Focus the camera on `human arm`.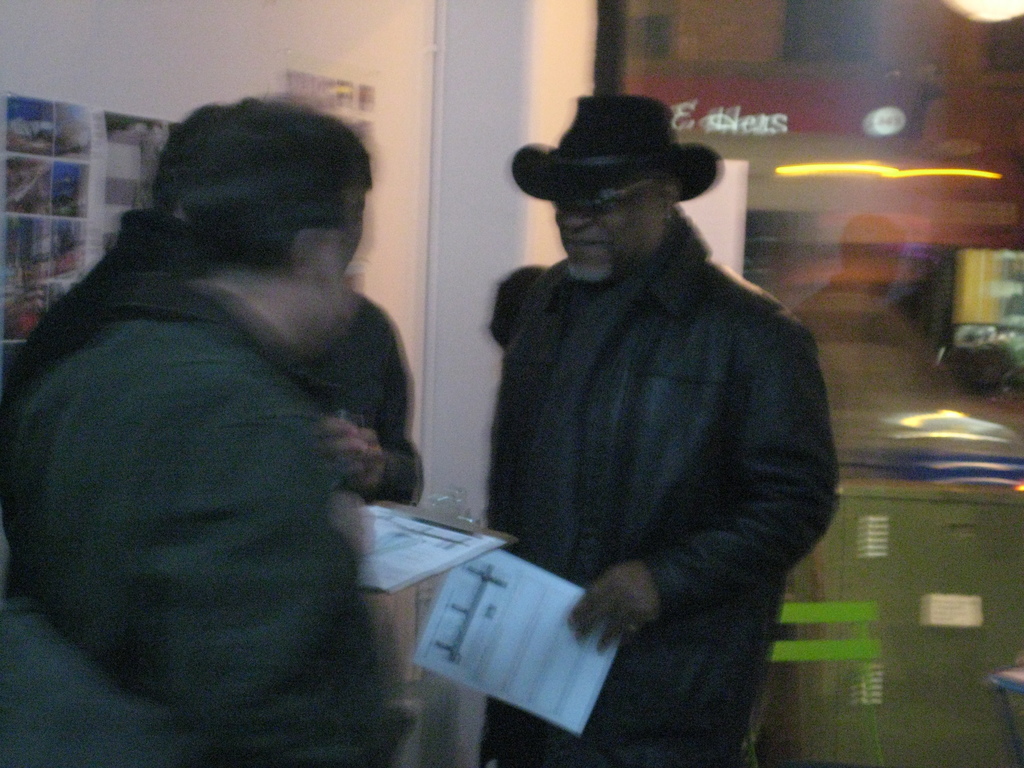
Focus region: 563,566,658,653.
